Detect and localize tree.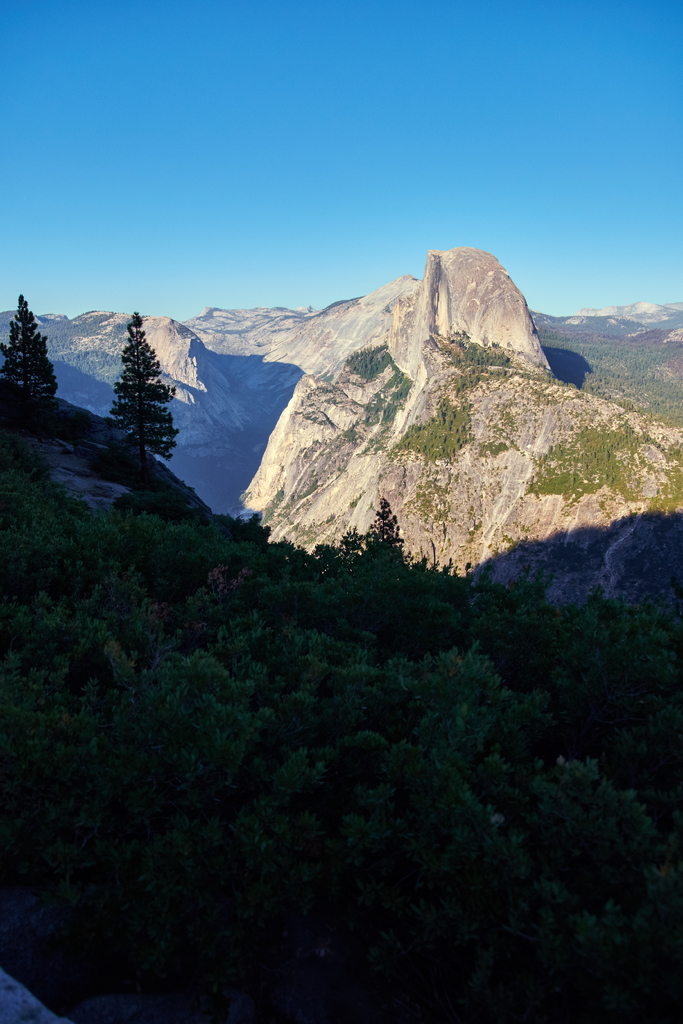
Localized at {"left": 92, "top": 299, "right": 186, "bottom": 490}.
